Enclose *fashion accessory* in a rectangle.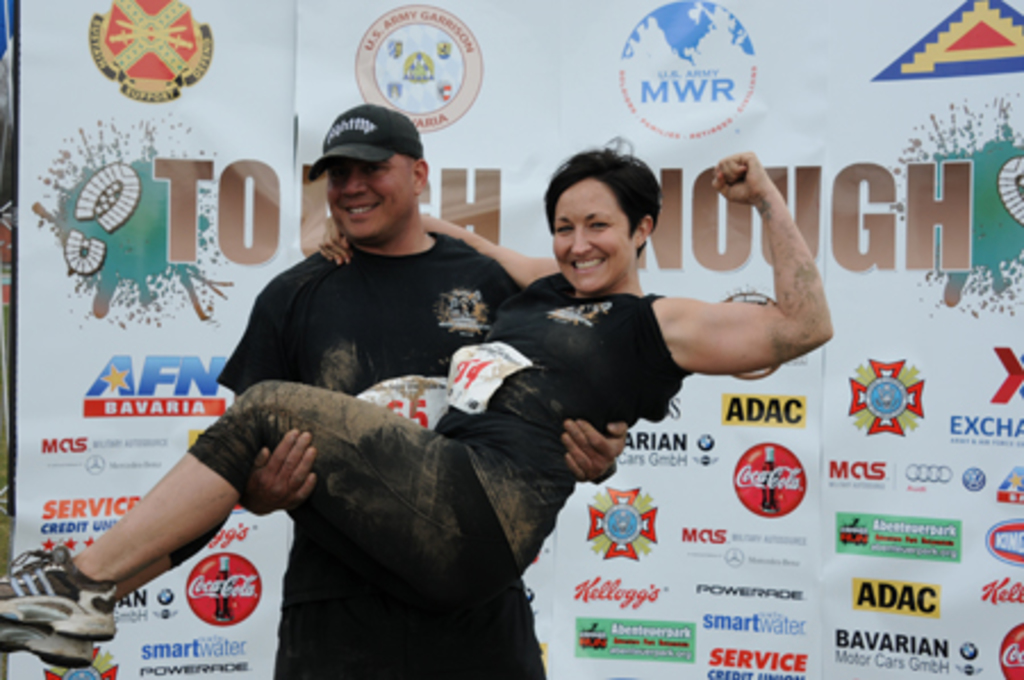
locate(303, 102, 426, 182).
